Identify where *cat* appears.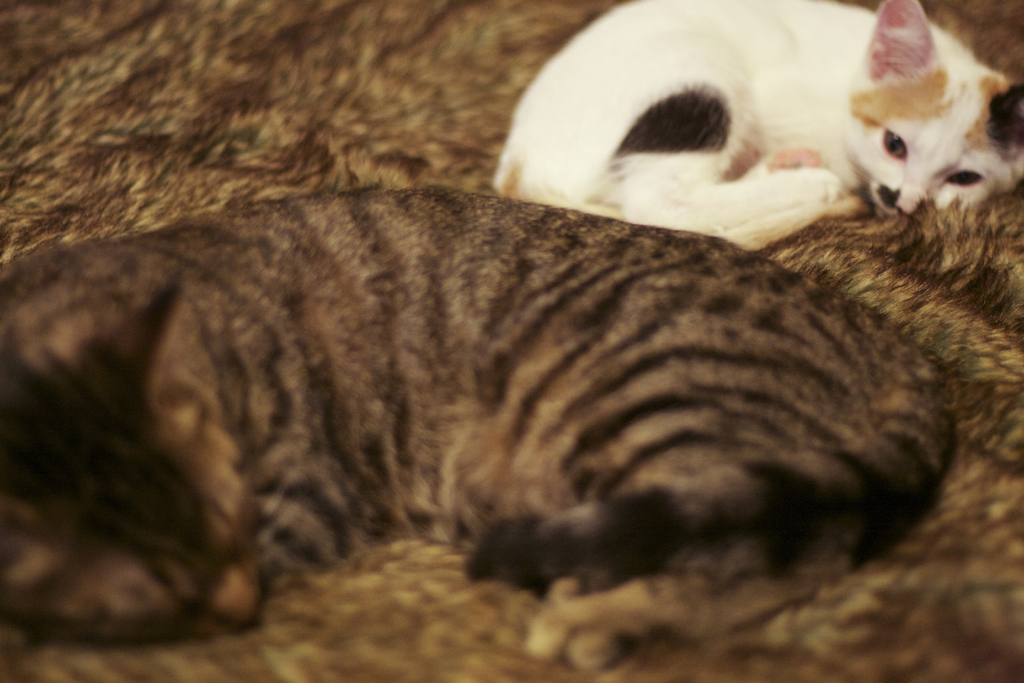
Appears at <bbox>0, 184, 953, 674</bbox>.
